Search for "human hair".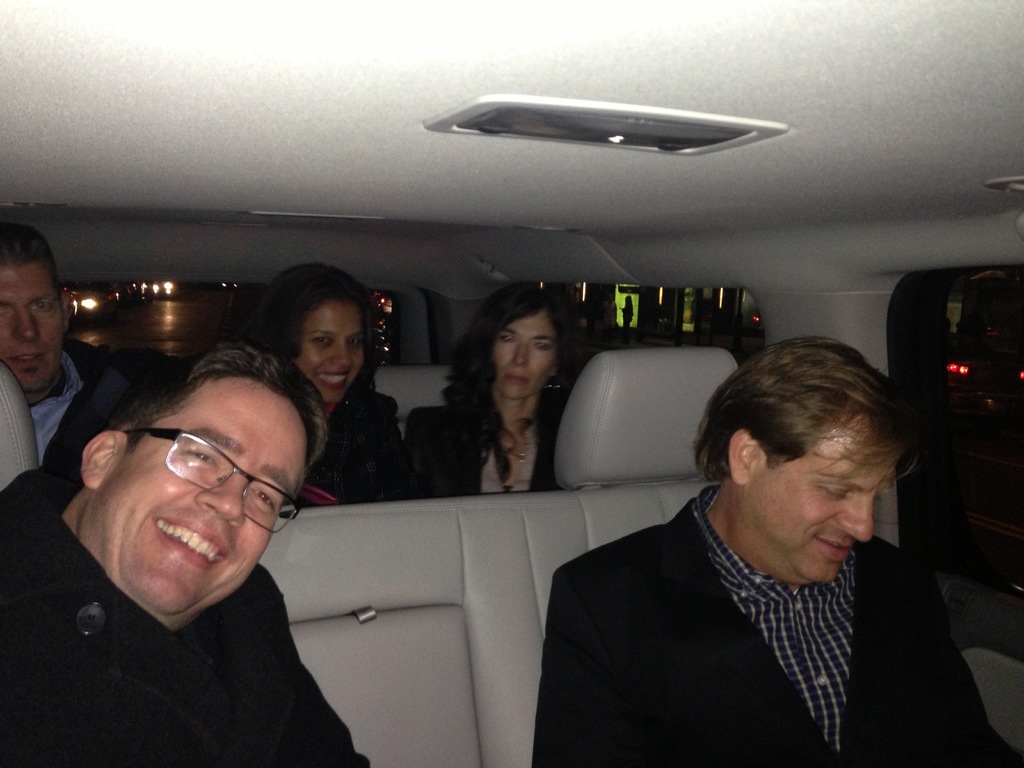
Found at 0:221:61:297.
